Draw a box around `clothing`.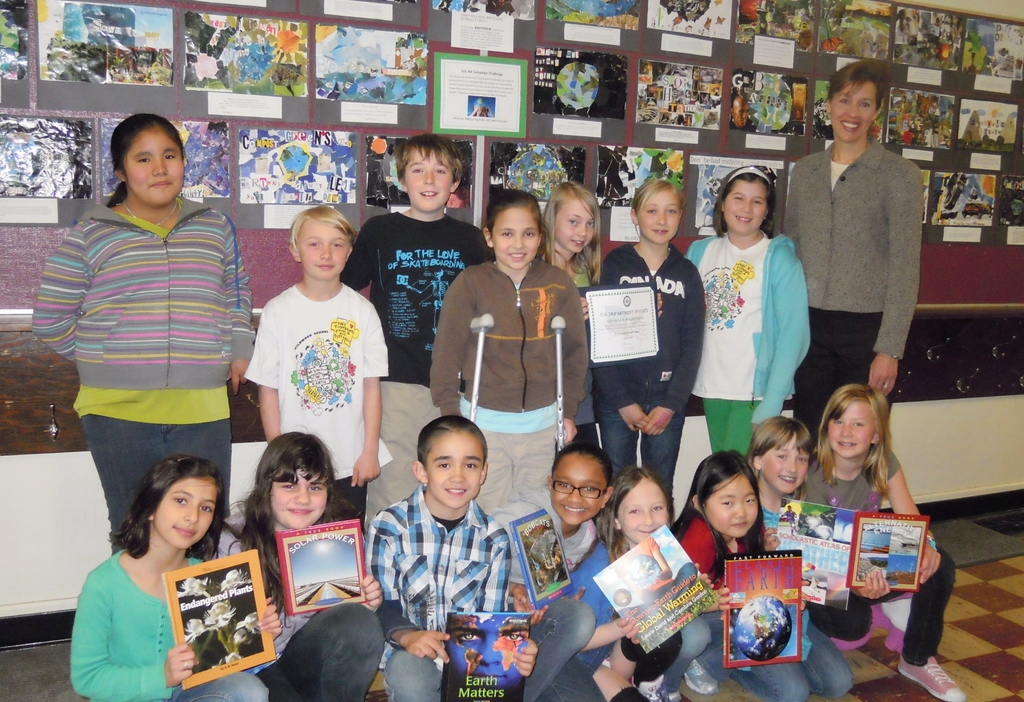
<region>3, 188, 261, 505</region>.
